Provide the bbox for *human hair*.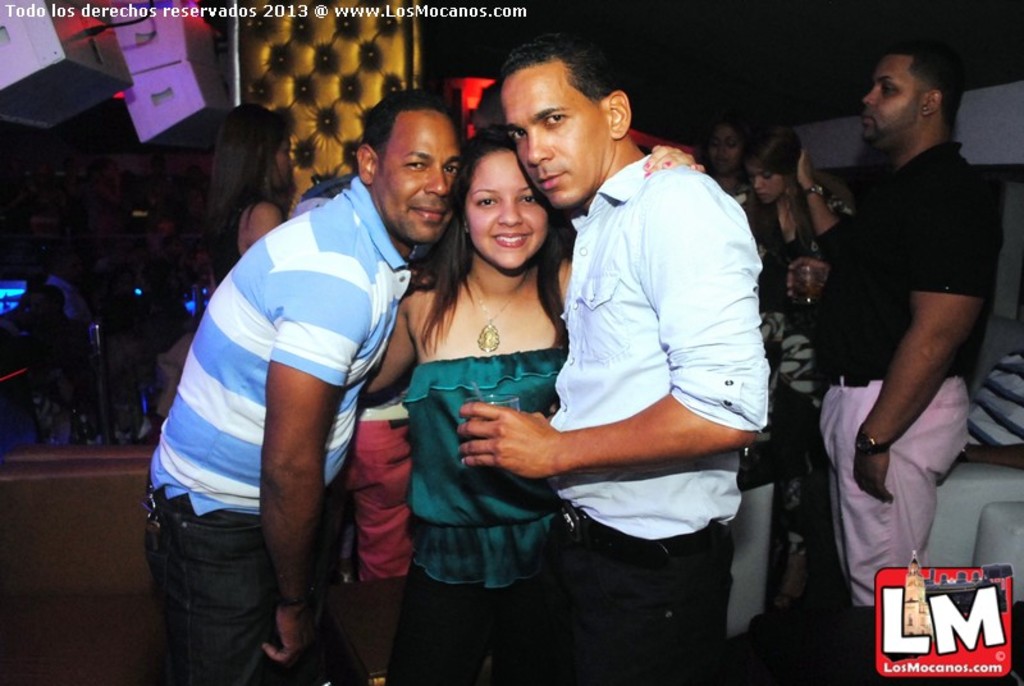
detection(495, 28, 616, 100).
